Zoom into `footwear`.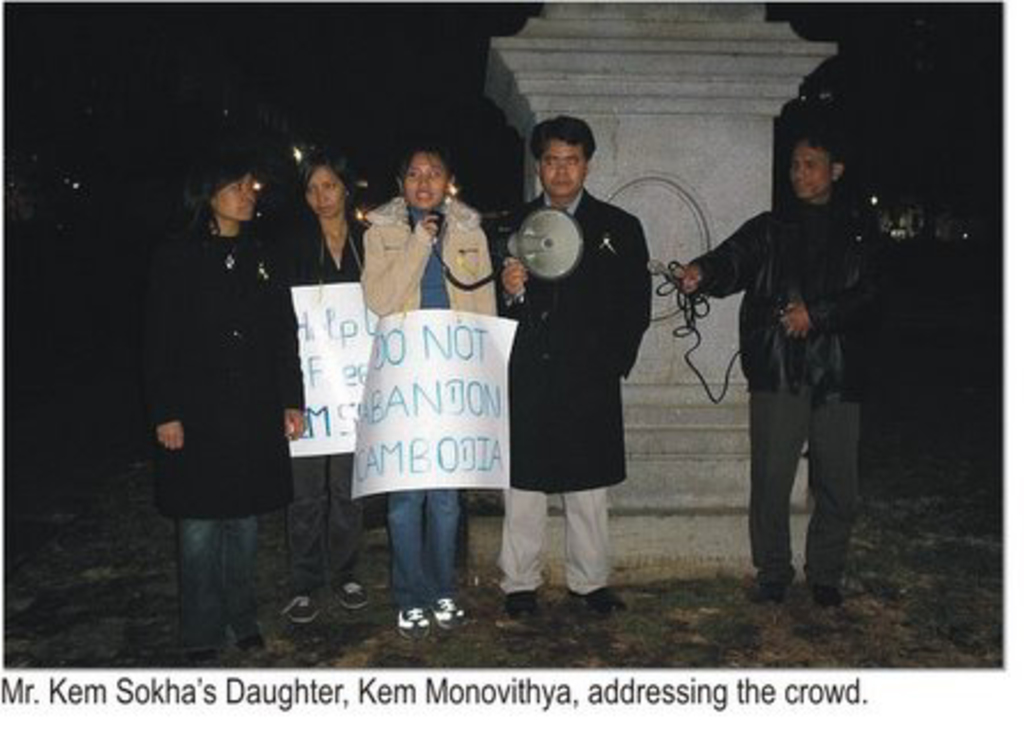
Zoom target: crop(177, 650, 216, 663).
